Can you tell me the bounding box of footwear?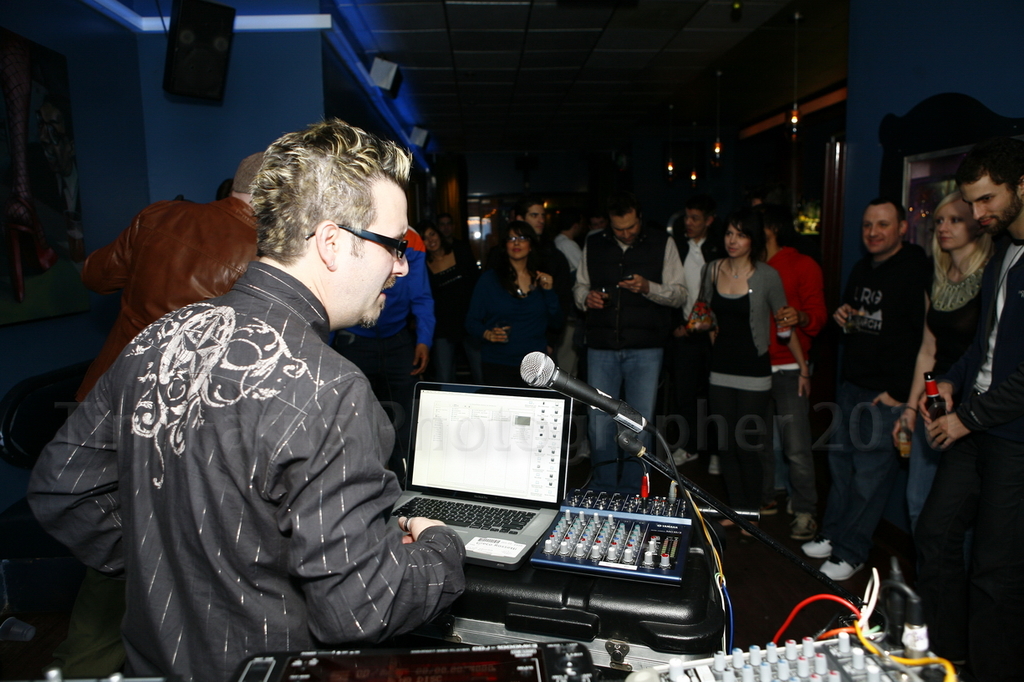
x1=822, y1=547, x2=869, y2=583.
